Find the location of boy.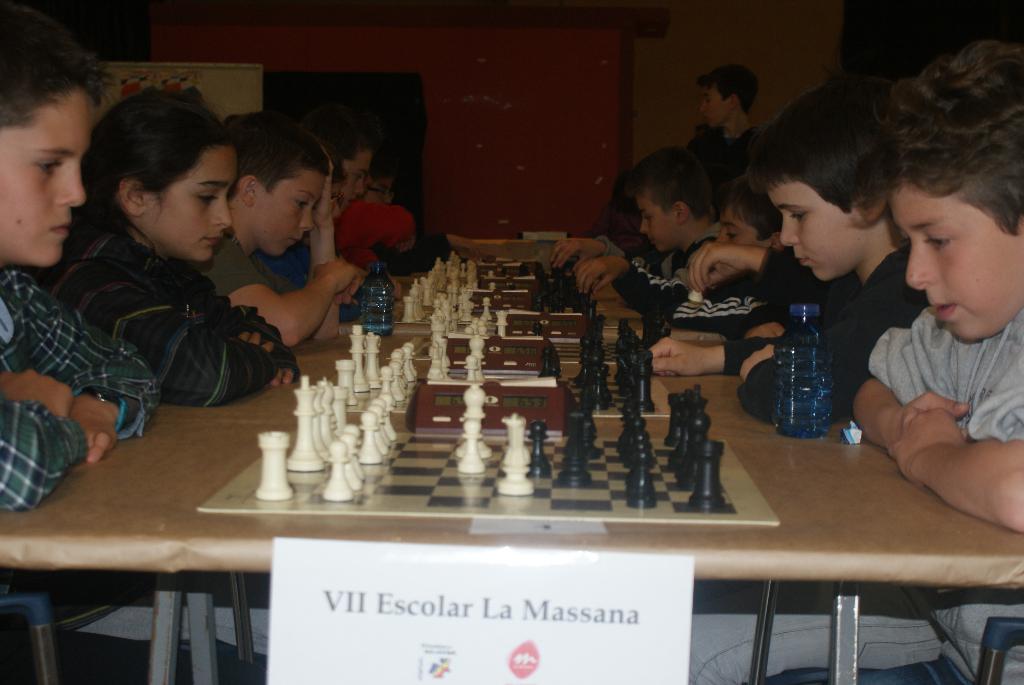
Location: 646 74 924 427.
